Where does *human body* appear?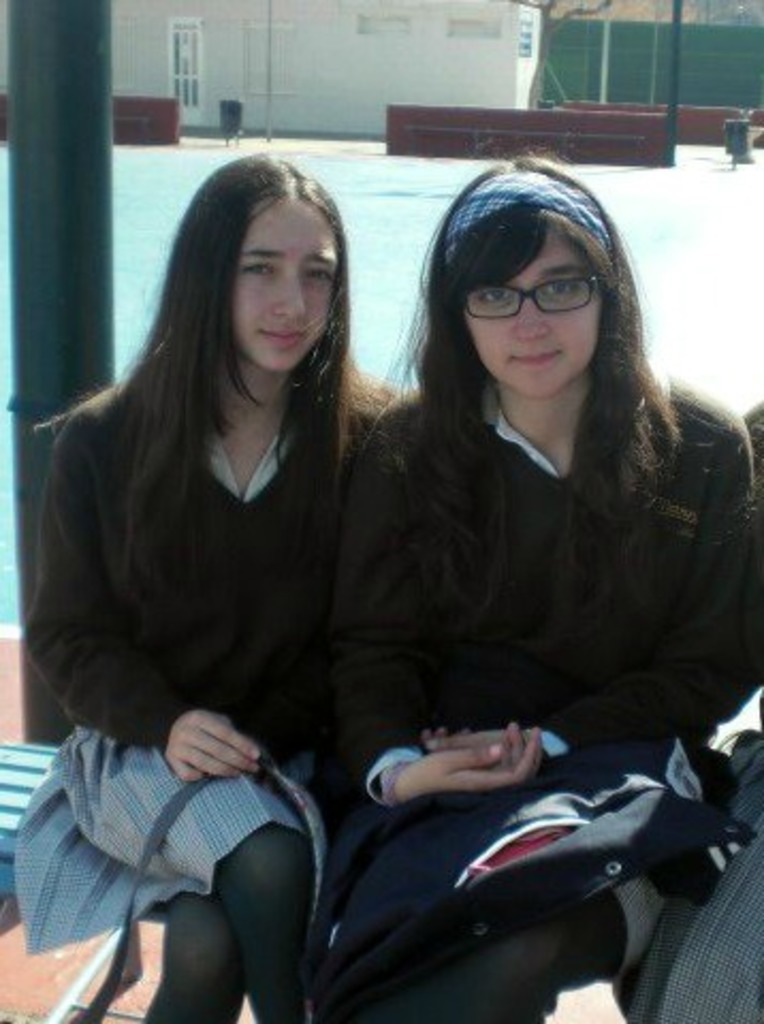
Appears at detection(47, 186, 440, 992).
